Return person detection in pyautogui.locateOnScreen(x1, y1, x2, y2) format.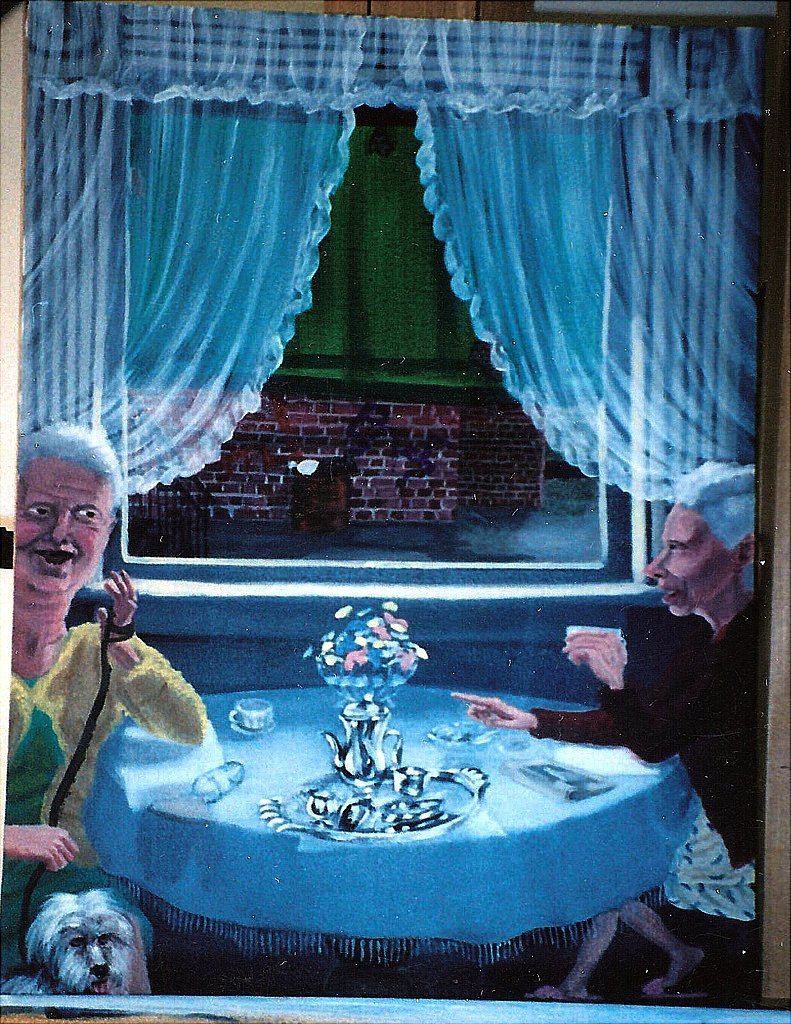
pyautogui.locateOnScreen(0, 419, 205, 967).
